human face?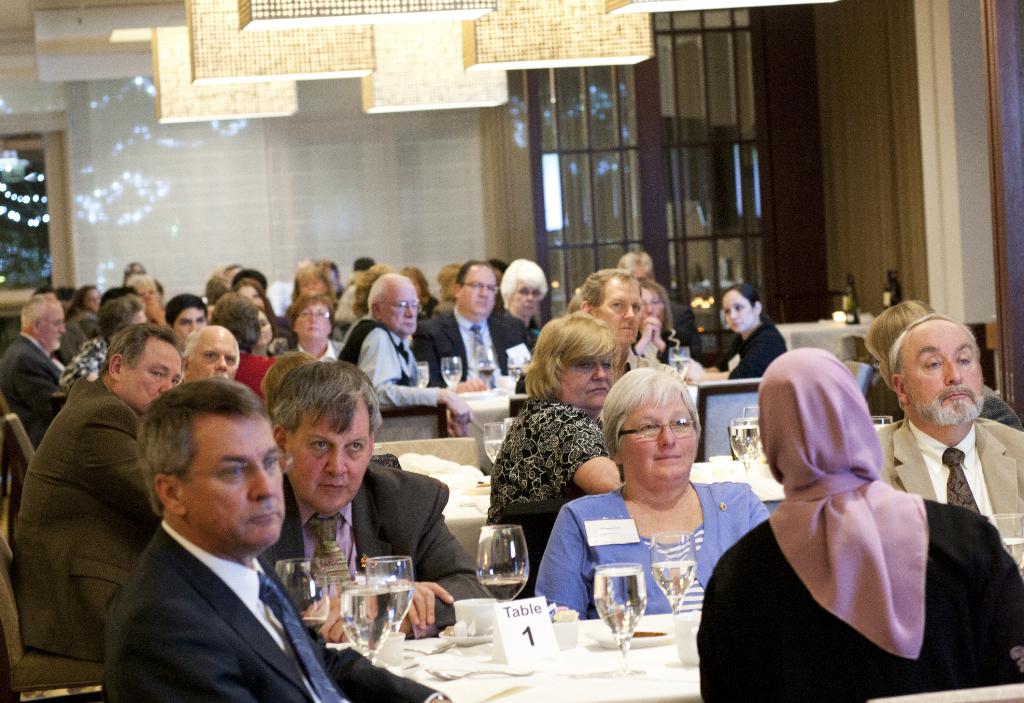
<region>180, 418, 279, 542</region>
